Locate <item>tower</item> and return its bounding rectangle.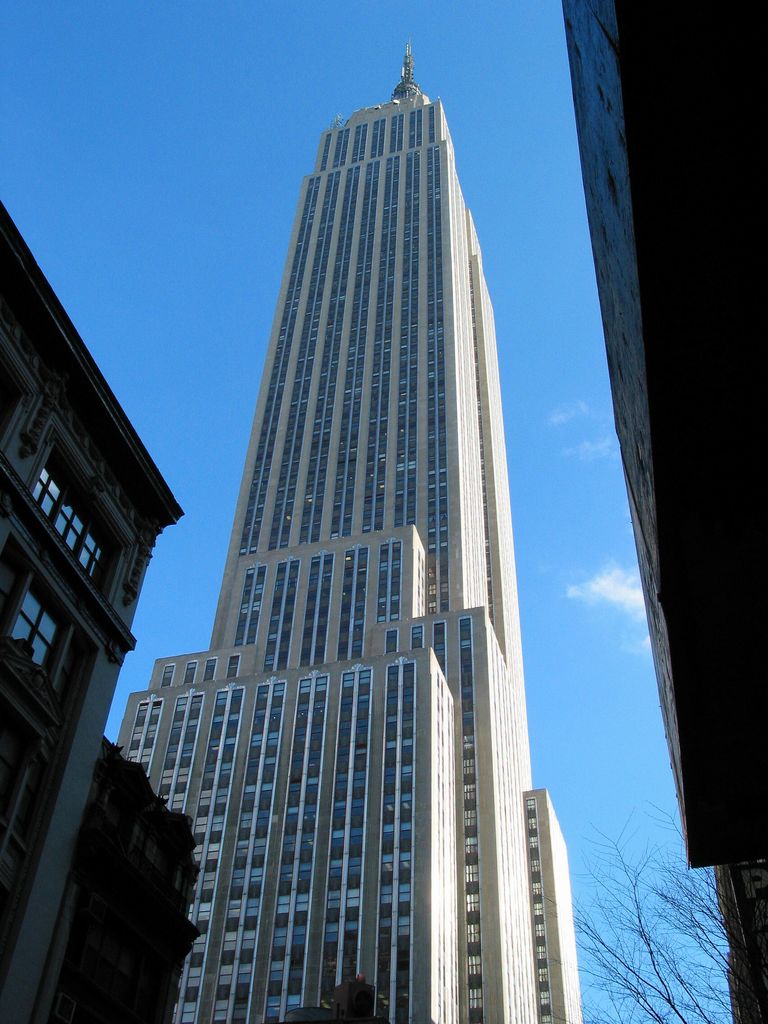
[x1=119, y1=39, x2=580, y2=1023].
